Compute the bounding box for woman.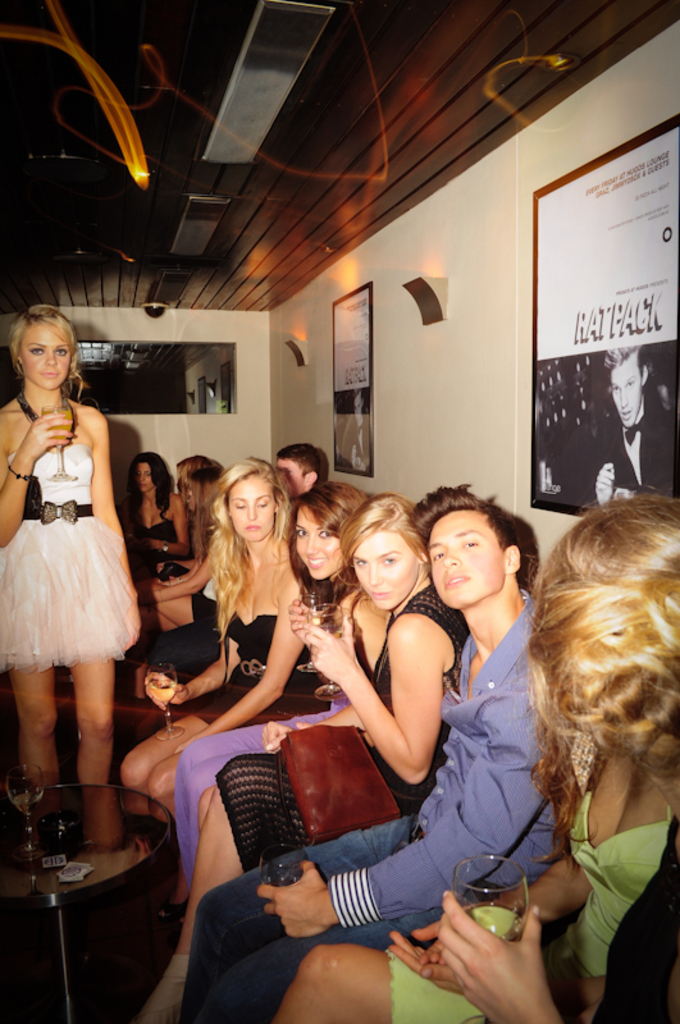
<box>127,444,181,575</box>.
